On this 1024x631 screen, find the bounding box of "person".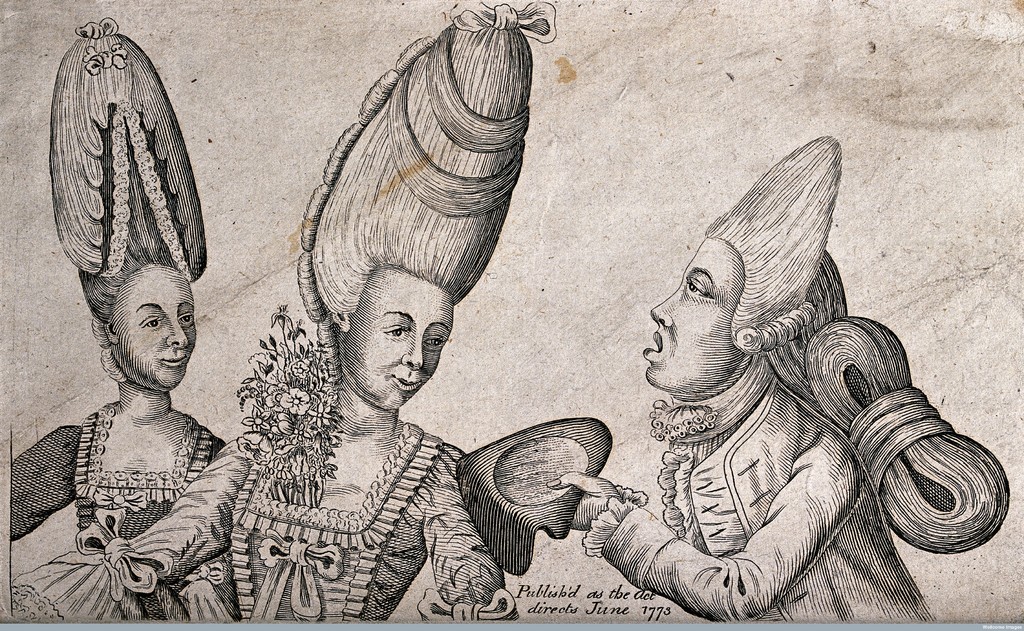
Bounding box: 5,13,230,630.
